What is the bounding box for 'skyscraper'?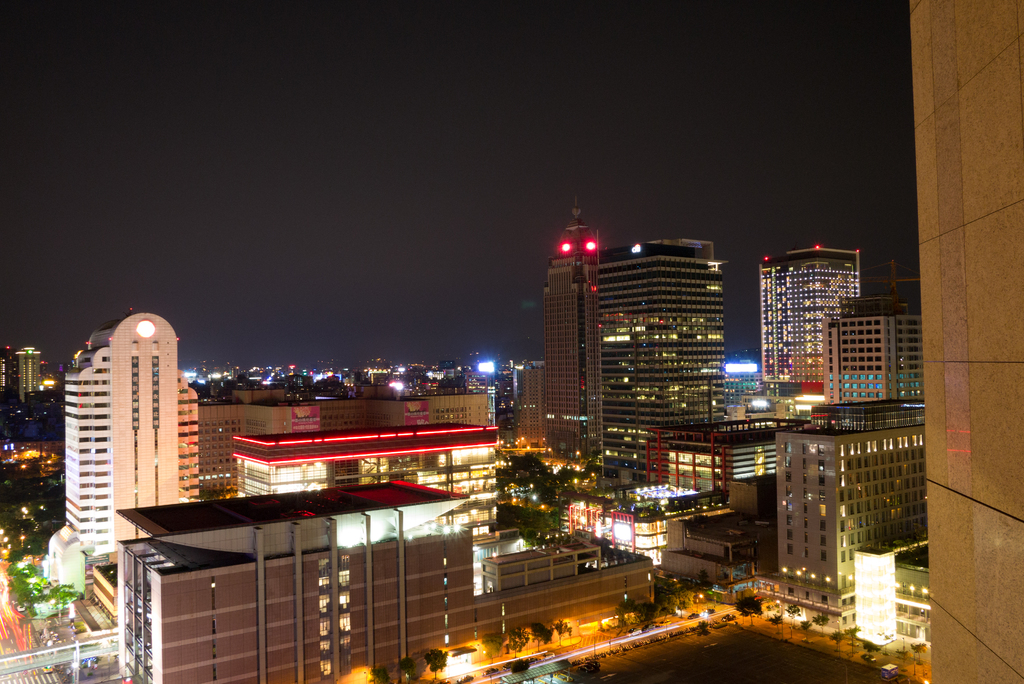
detection(595, 229, 735, 469).
